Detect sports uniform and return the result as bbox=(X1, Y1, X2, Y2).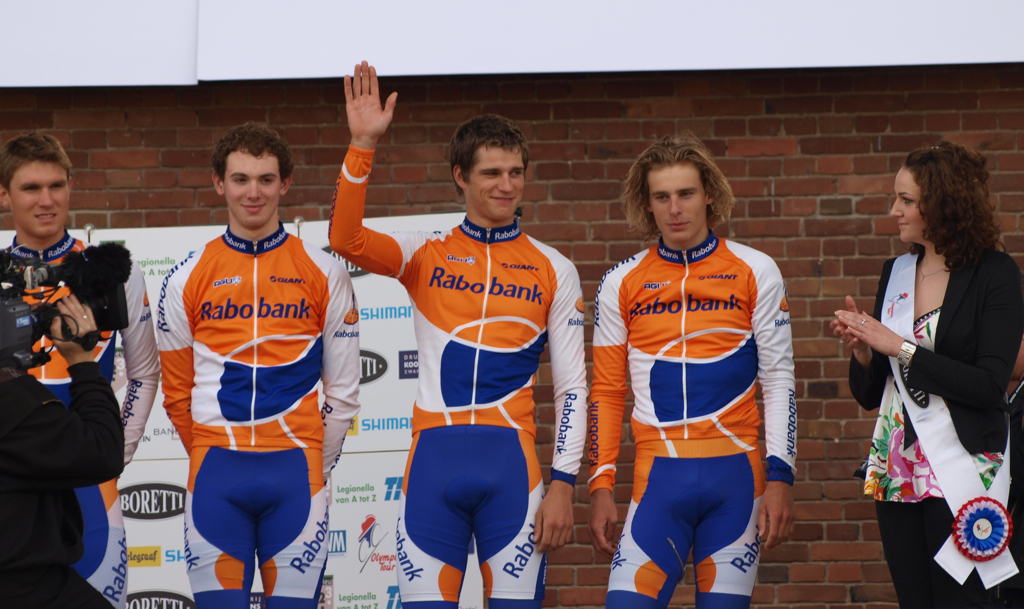
bbox=(0, 226, 159, 605).
